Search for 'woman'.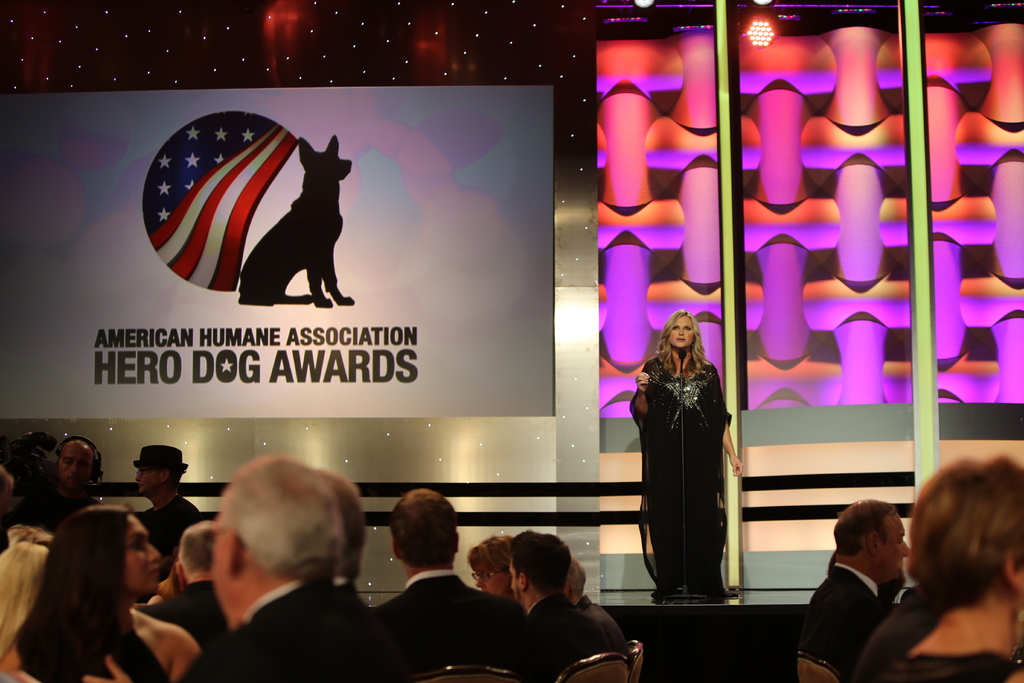
Found at x1=851 y1=459 x2=1023 y2=682.
